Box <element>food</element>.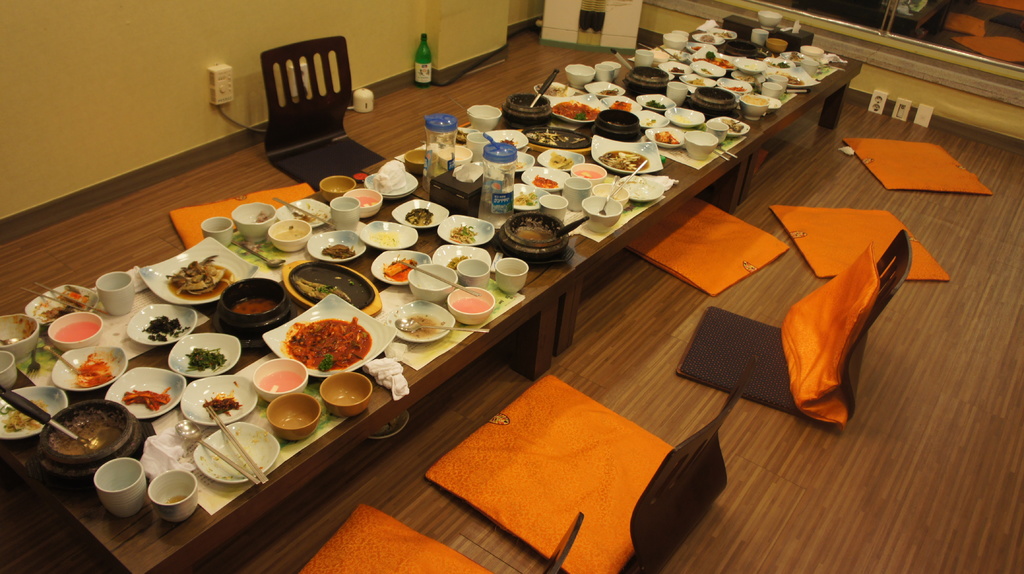
region(684, 76, 707, 88).
